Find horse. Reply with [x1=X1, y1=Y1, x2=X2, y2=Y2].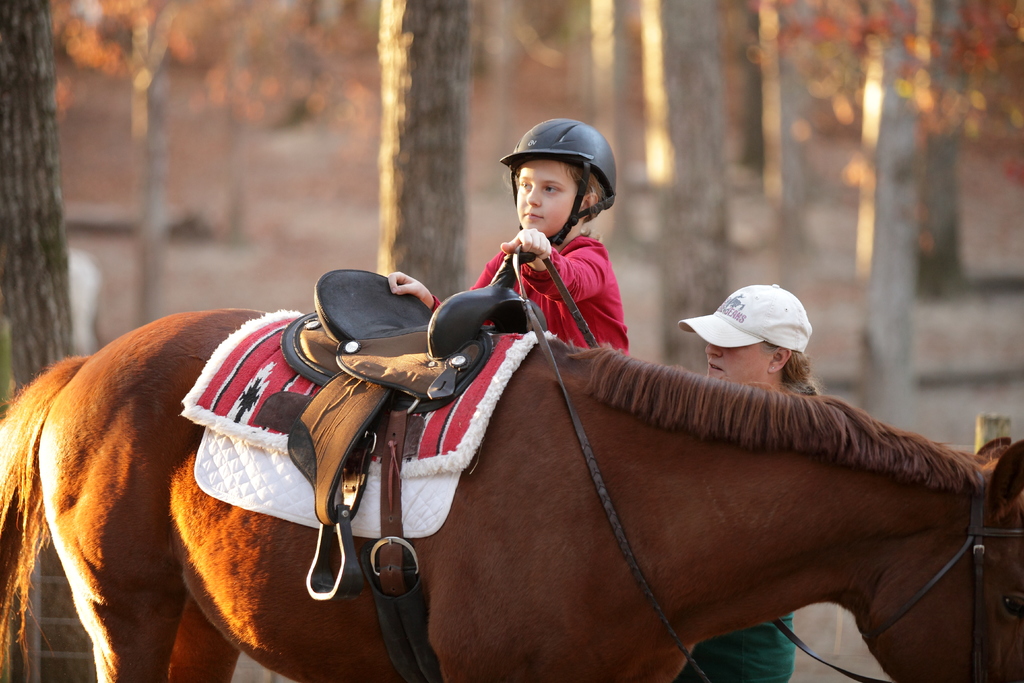
[x1=0, y1=310, x2=1023, y2=682].
